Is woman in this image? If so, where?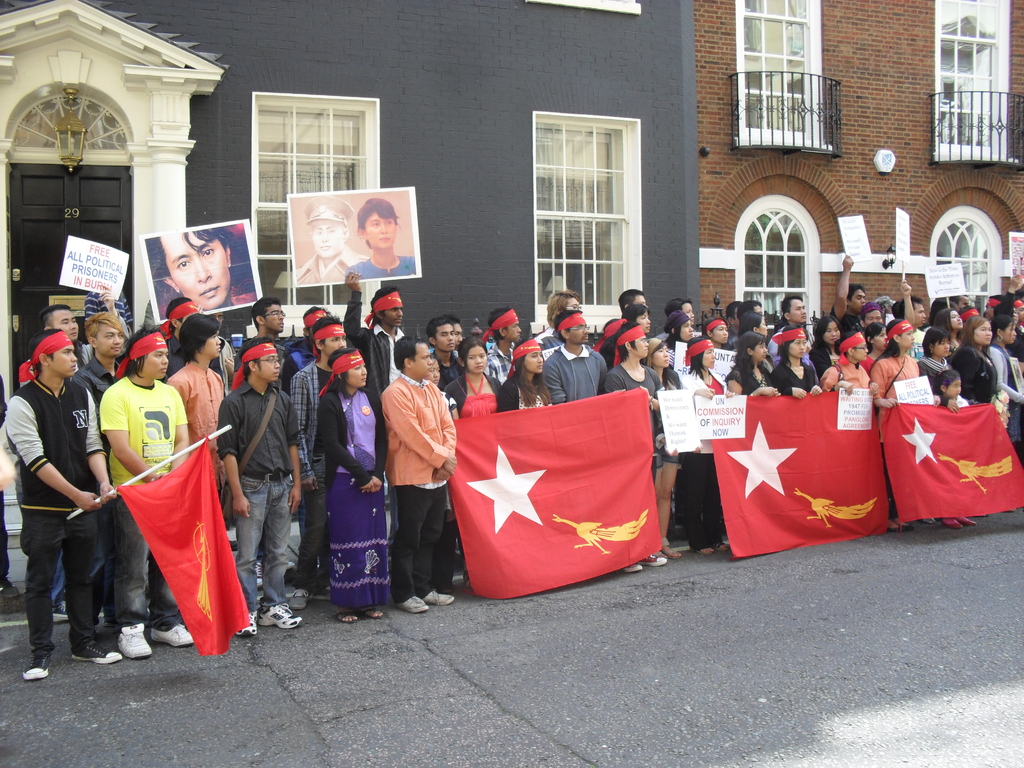
Yes, at <bbox>856, 319, 895, 378</bbox>.
